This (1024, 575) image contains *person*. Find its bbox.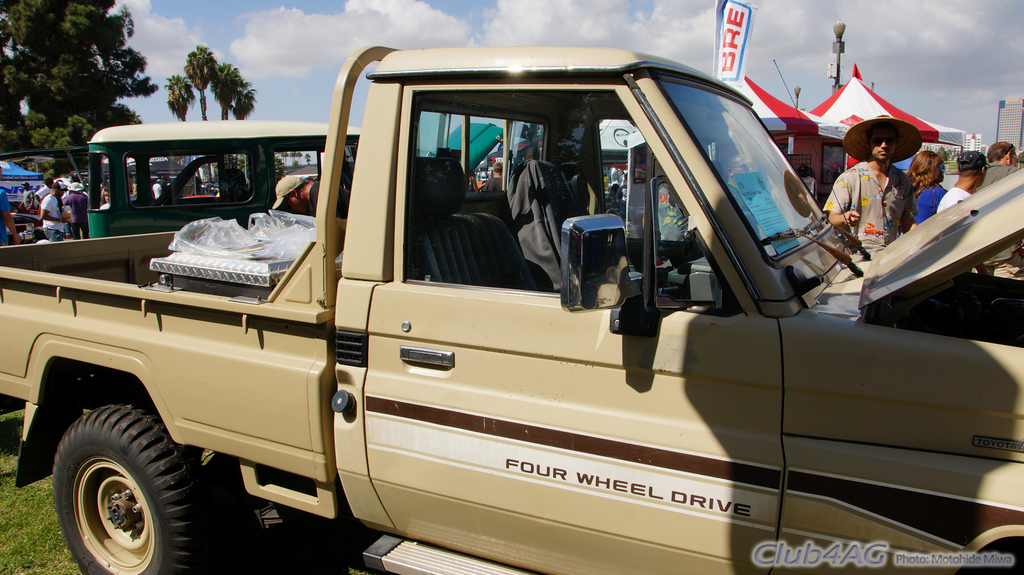
box=[266, 175, 350, 228].
